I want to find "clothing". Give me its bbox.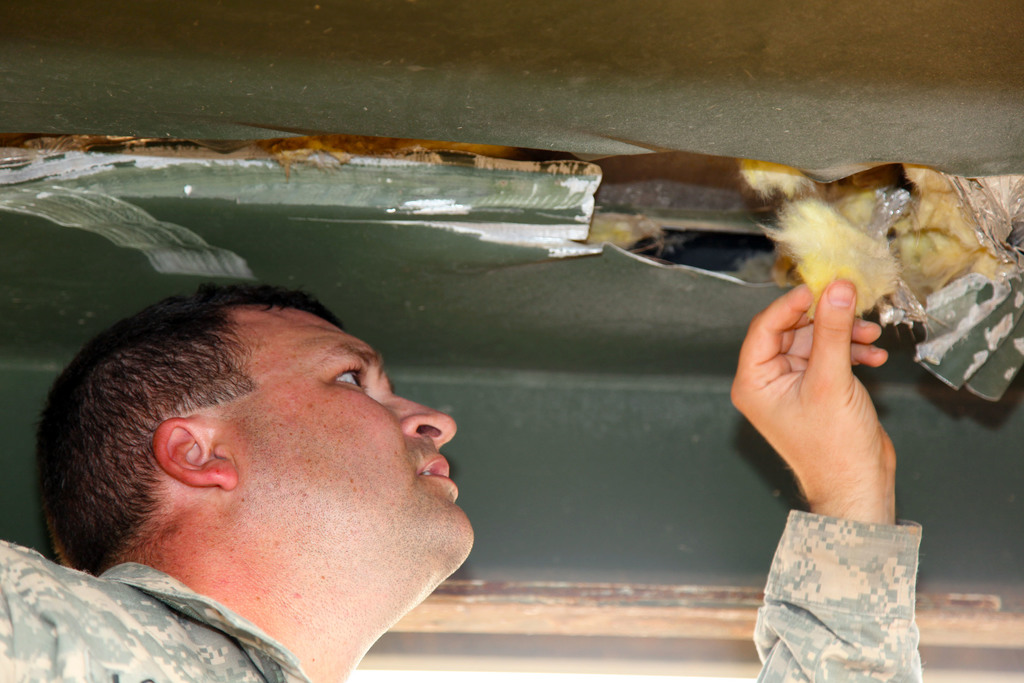
left=0, top=507, right=922, bottom=682.
